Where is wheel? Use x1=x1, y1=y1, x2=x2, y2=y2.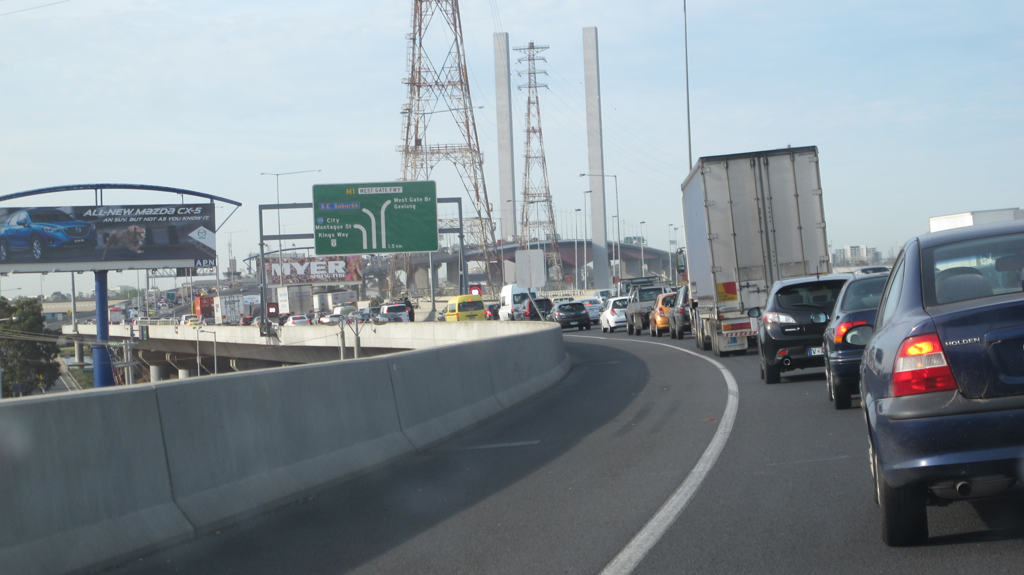
x1=704, y1=332, x2=712, y2=350.
